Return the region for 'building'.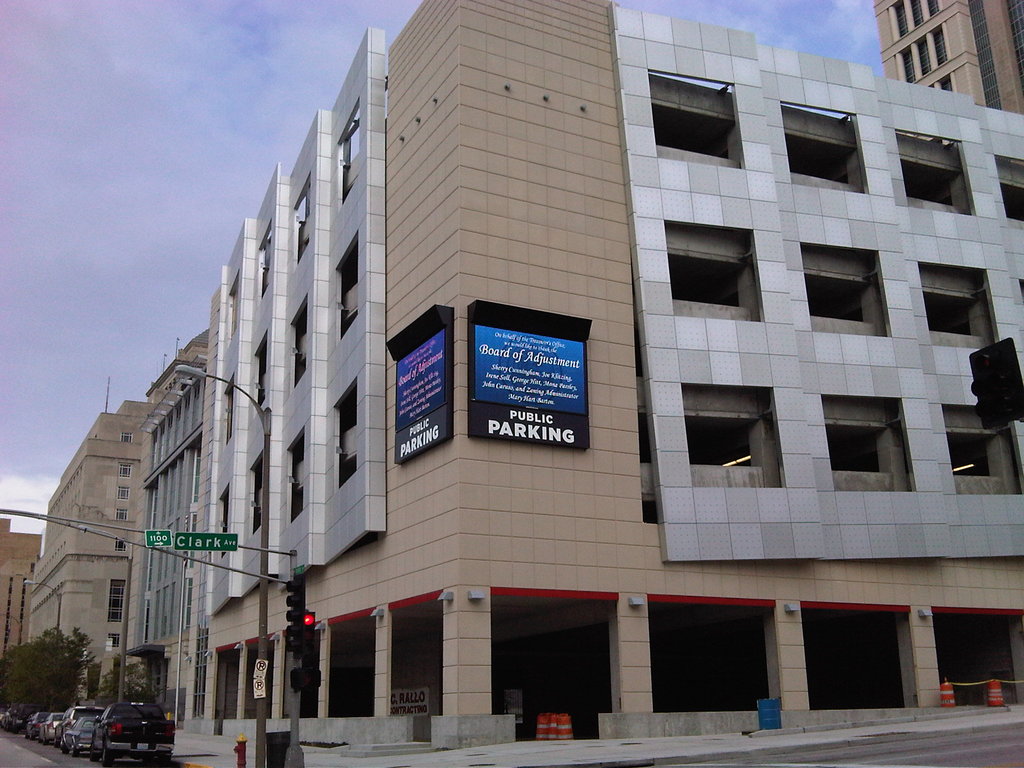
(0, 515, 45, 662).
